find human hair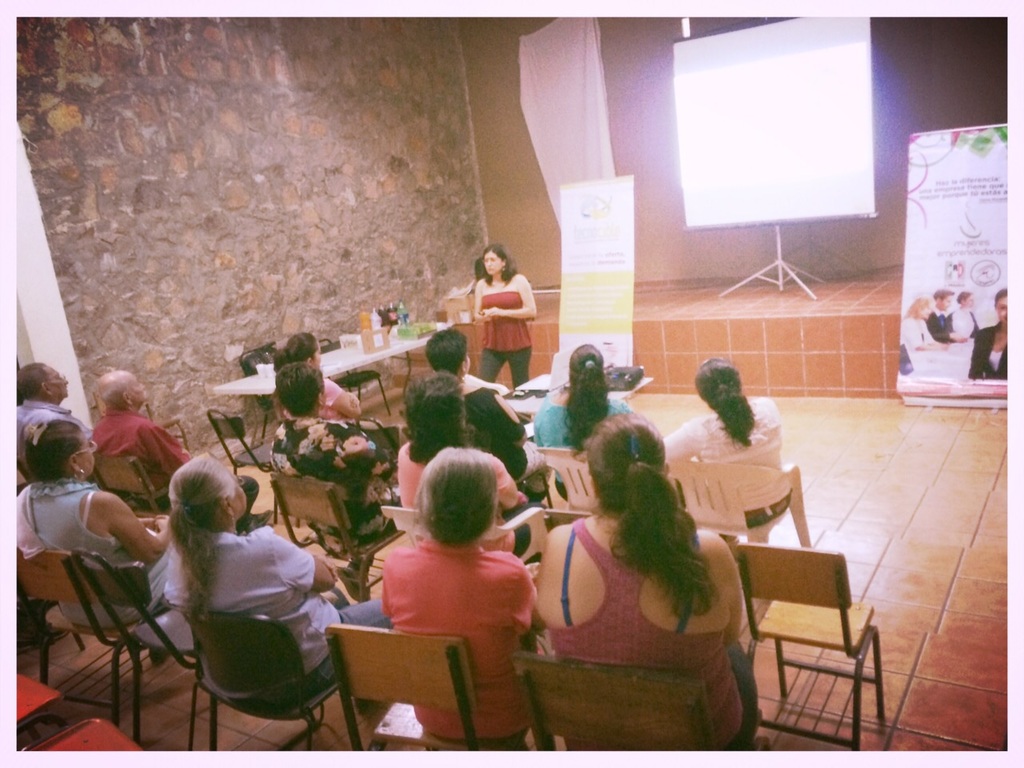
(x1=270, y1=362, x2=326, y2=406)
